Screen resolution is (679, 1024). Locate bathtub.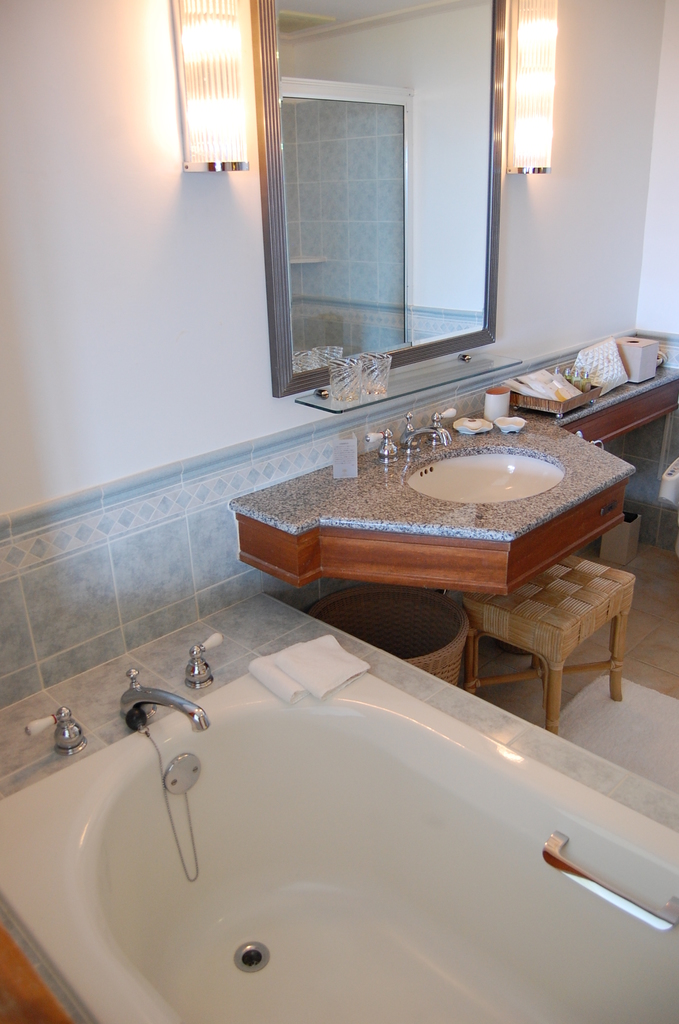
pyautogui.locateOnScreen(0, 629, 678, 1023).
